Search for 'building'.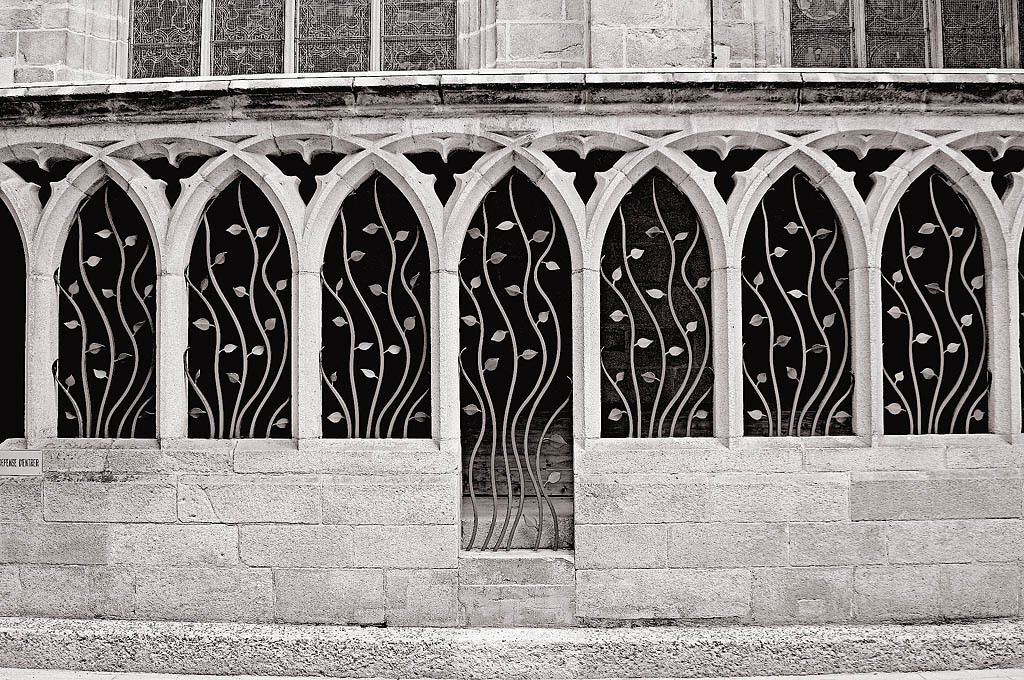
Found at [x1=0, y1=0, x2=1023, y2=679].
